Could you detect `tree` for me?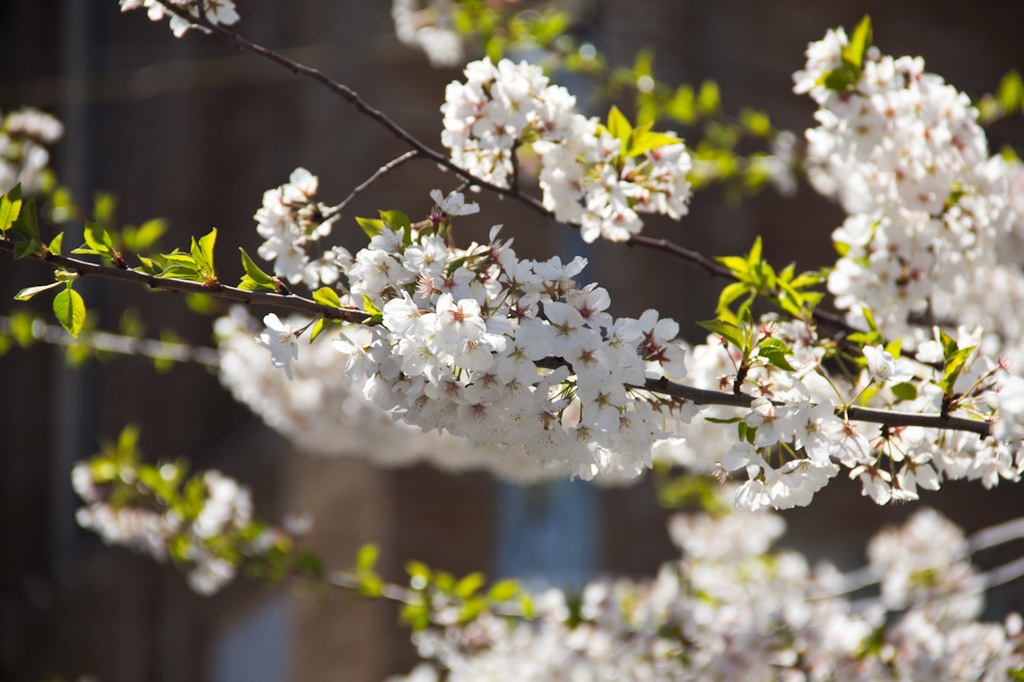
Detection result: box=[0, 0, 1023, 681].
